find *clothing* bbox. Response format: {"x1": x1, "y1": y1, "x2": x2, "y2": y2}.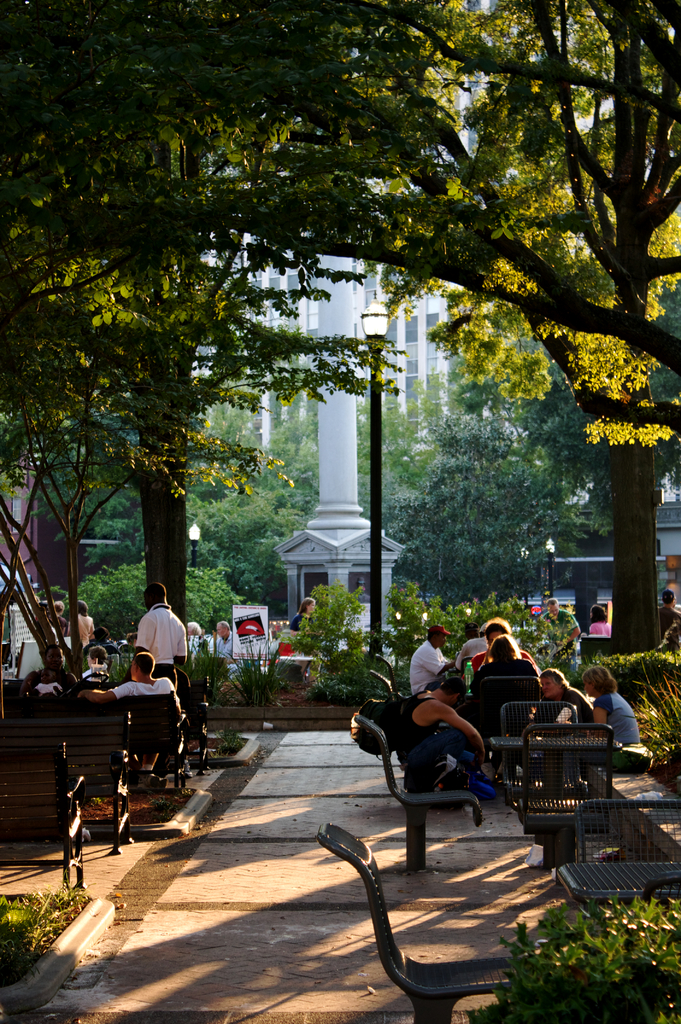
{"x1": 133, "y1": 596, "x2": 181, "y2": 669}.
